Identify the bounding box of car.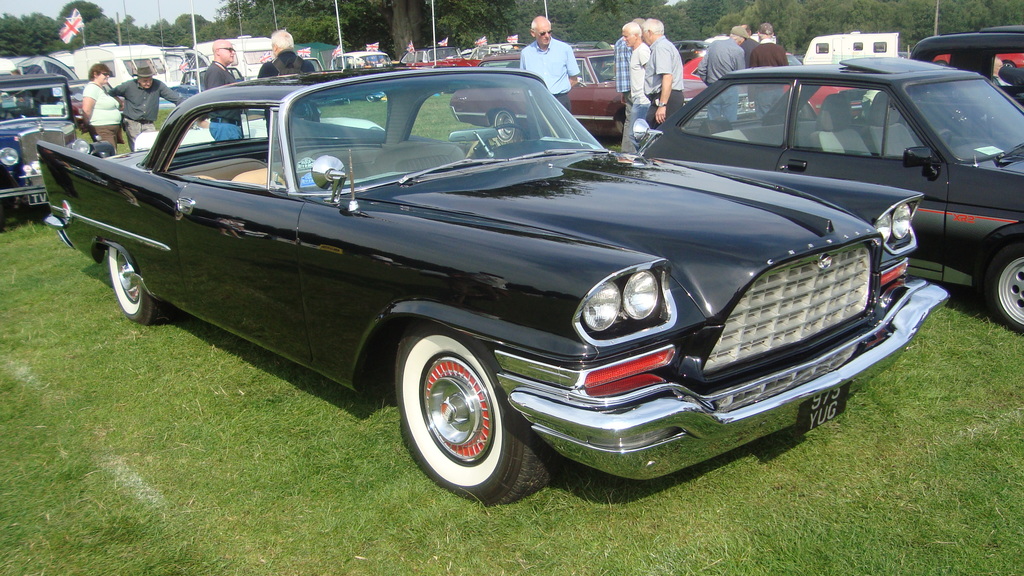
left=911, top=24, right=1023, bottom=108.
